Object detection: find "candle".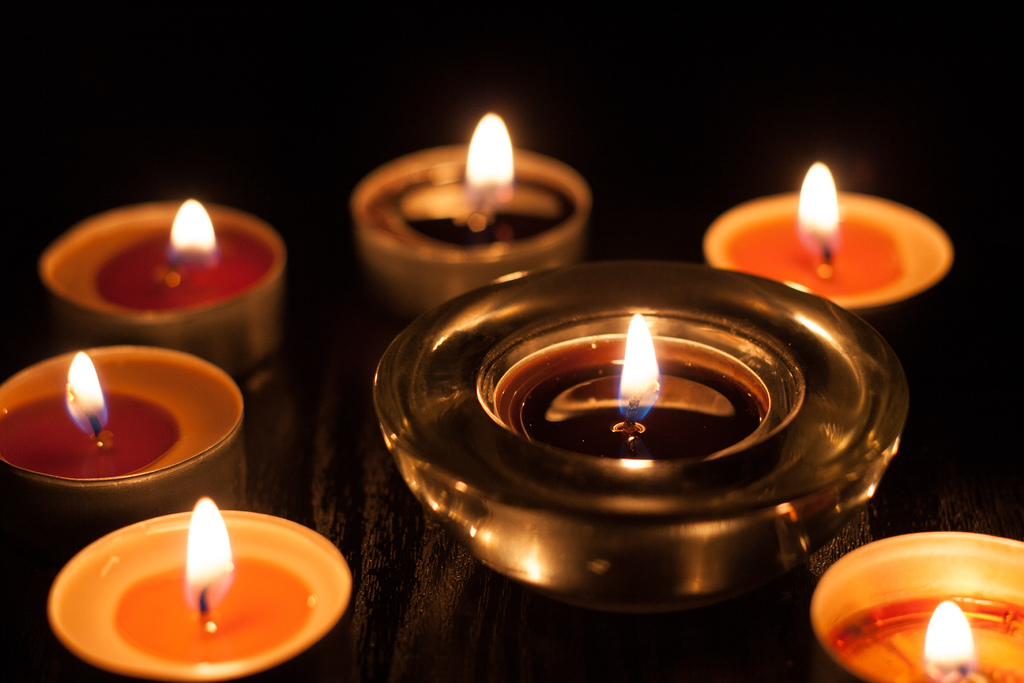
locate(484, 319, 784, 464).
